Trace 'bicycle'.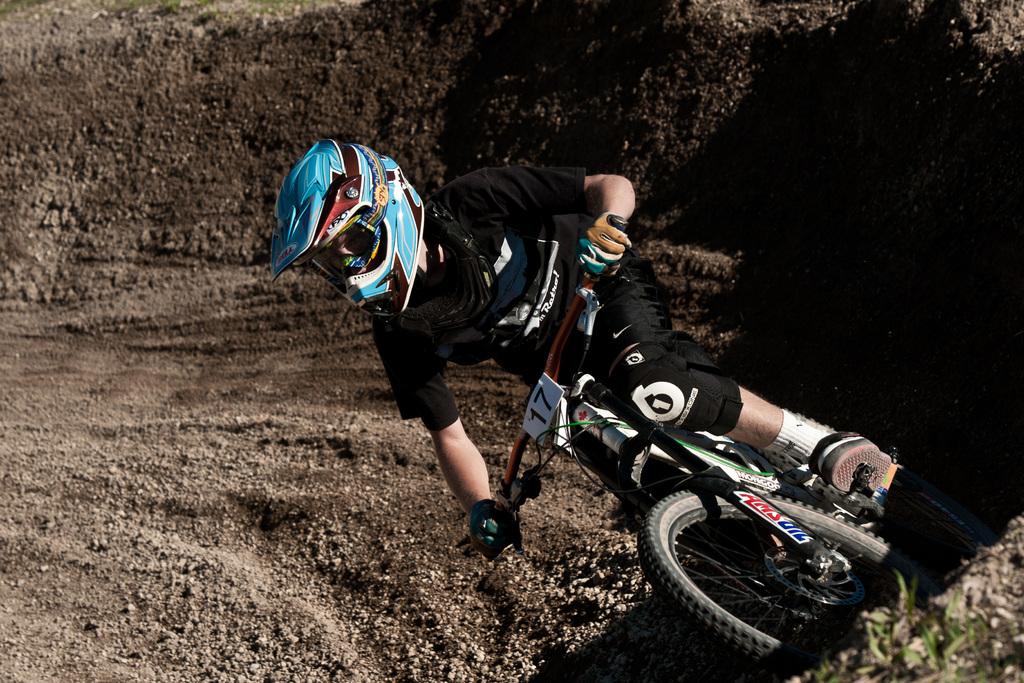
Traced to (left=404, top=281, right=996, bottom=645).
